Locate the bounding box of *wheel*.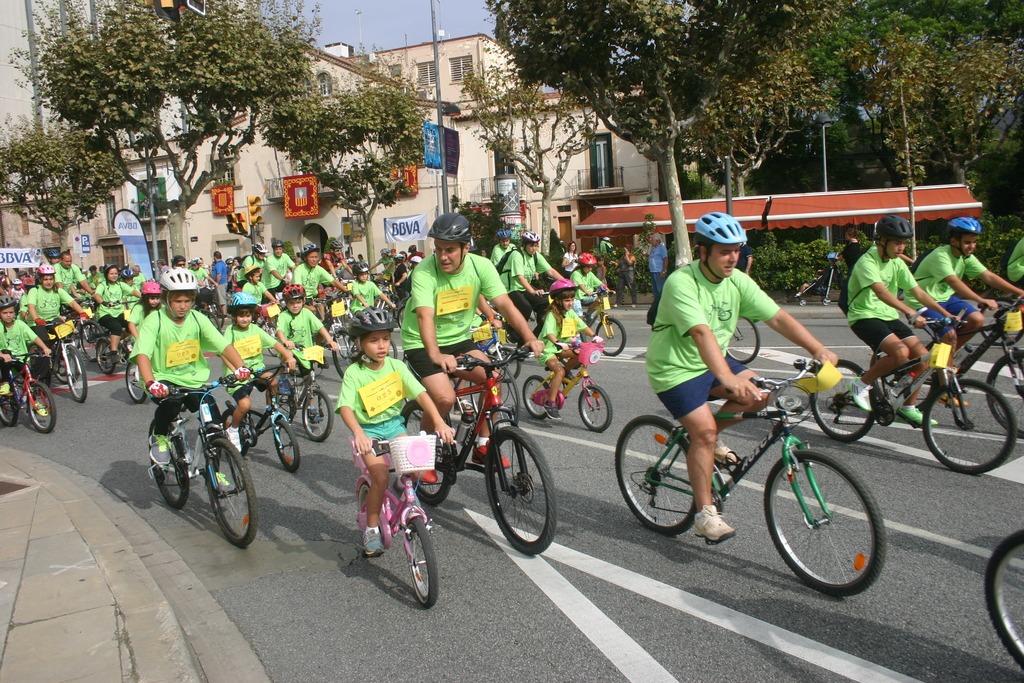
Bounding box: [x1=920, y1=375, x2=1017, y2=473].
